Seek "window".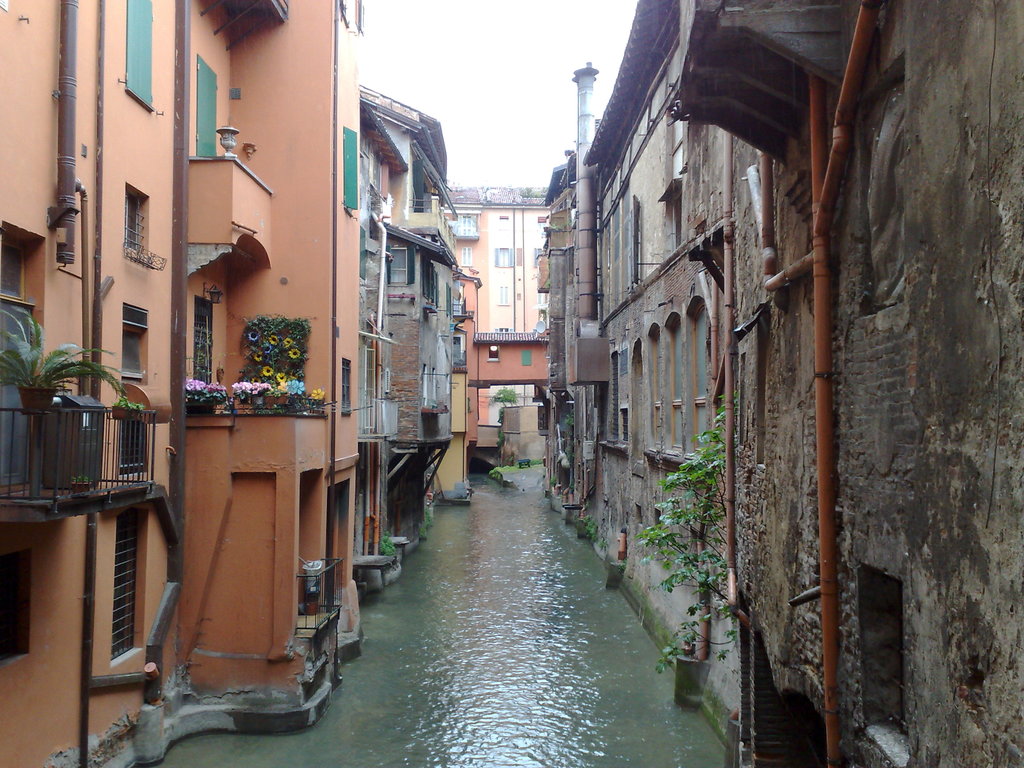
493/248/514/268.
